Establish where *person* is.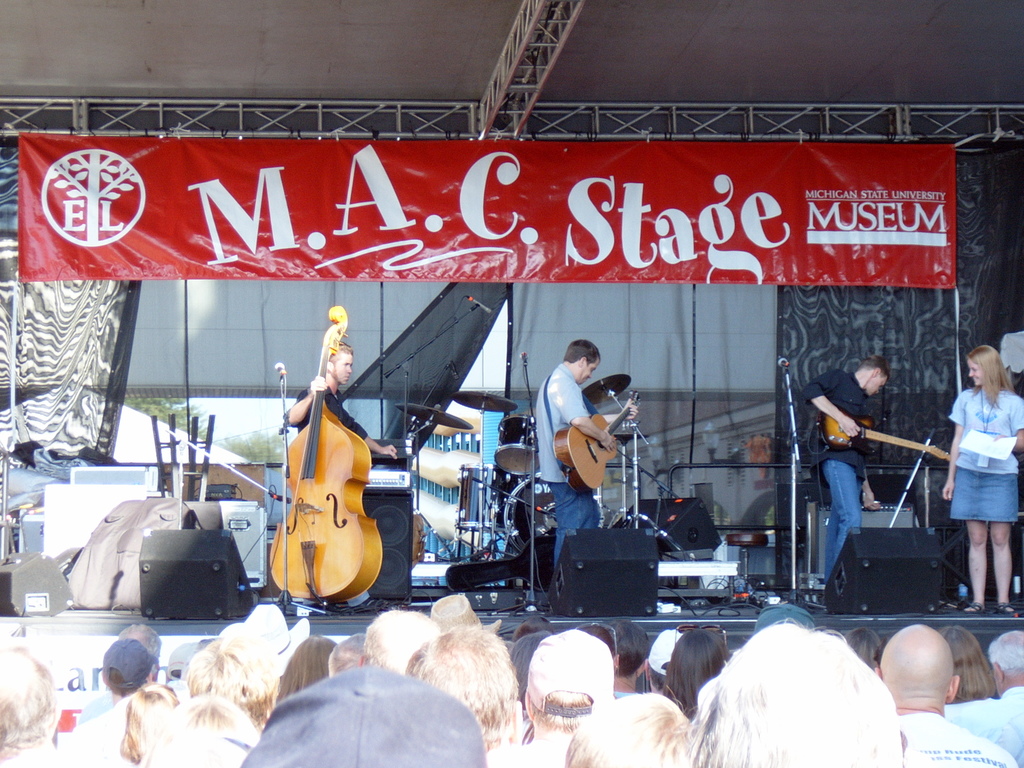
Established at BBox(543, 331, 648, 569).
